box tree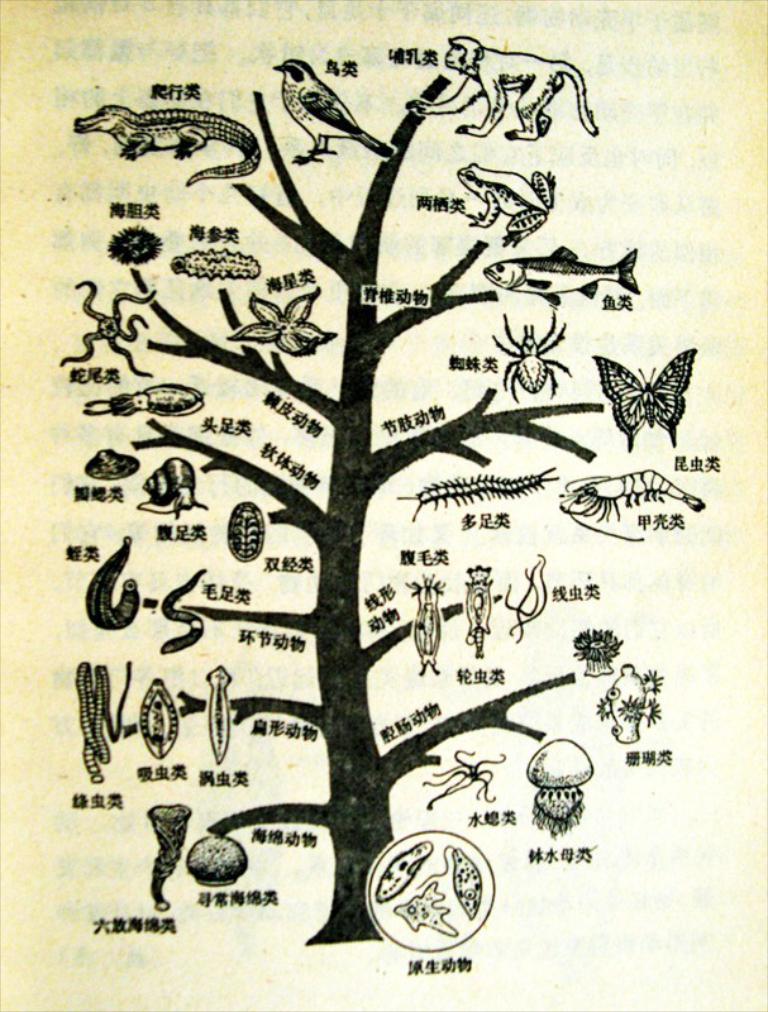
<region>48, 37, 664, 985</region>
